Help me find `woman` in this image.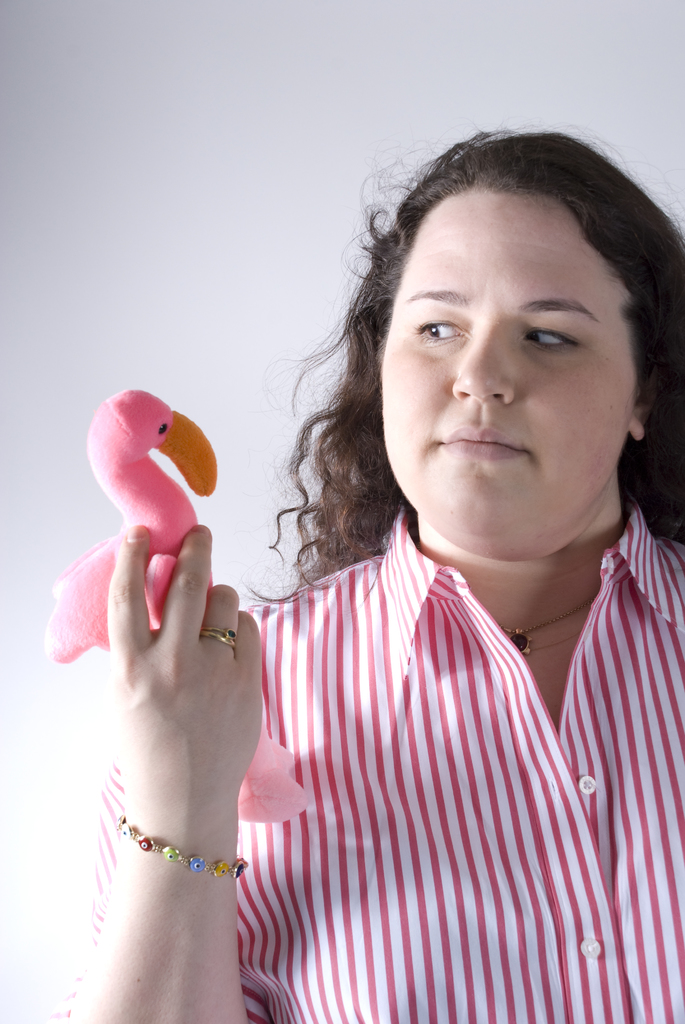
Found it: (54,117,684,1023).
